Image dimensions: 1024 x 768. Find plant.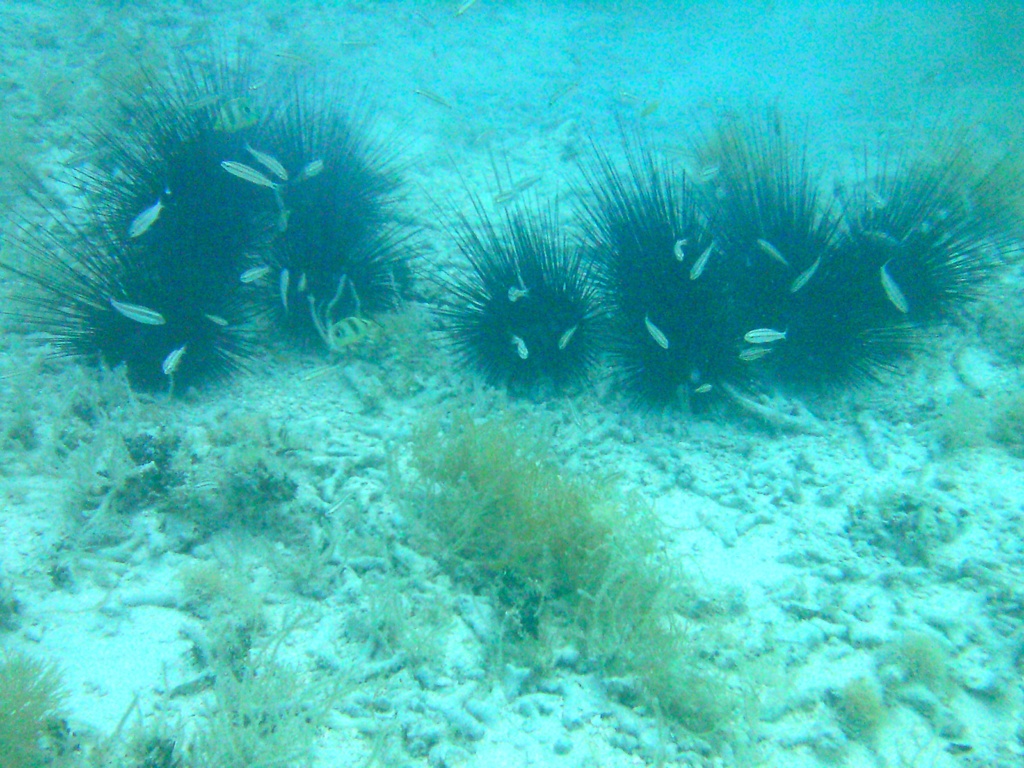
[429, 186, 621, 401].
